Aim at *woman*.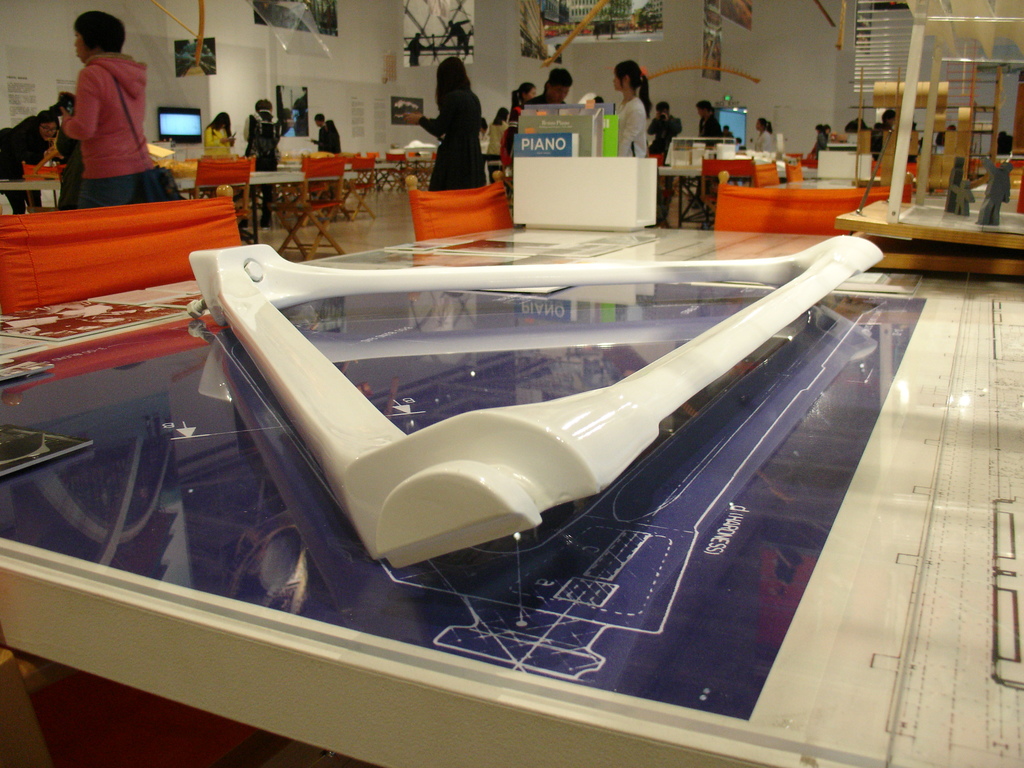
Aimed at left=610, top=59, right=653, bottom=157.
